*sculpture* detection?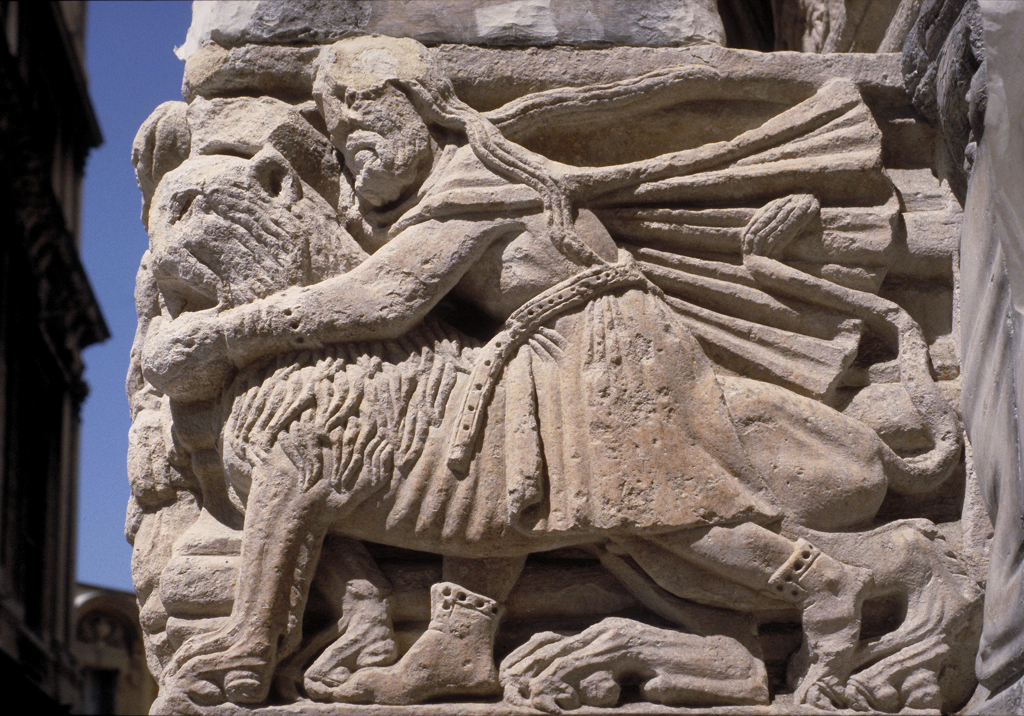
crop(126, 21, 892, 707)
